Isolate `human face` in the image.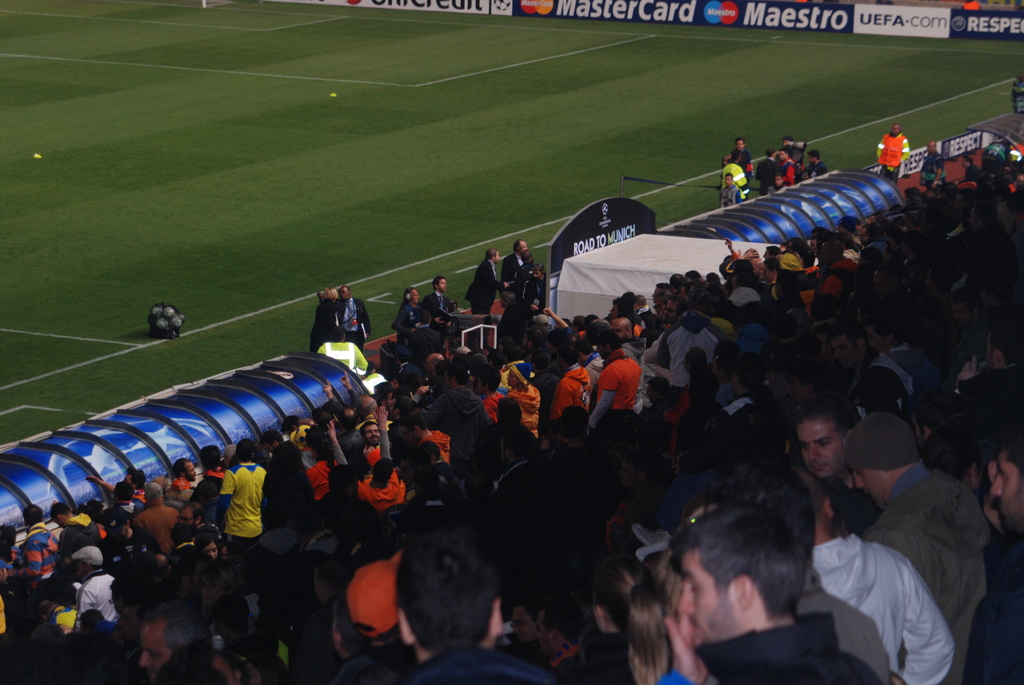
Isolated region: locate(796, 418, 842, 474).
